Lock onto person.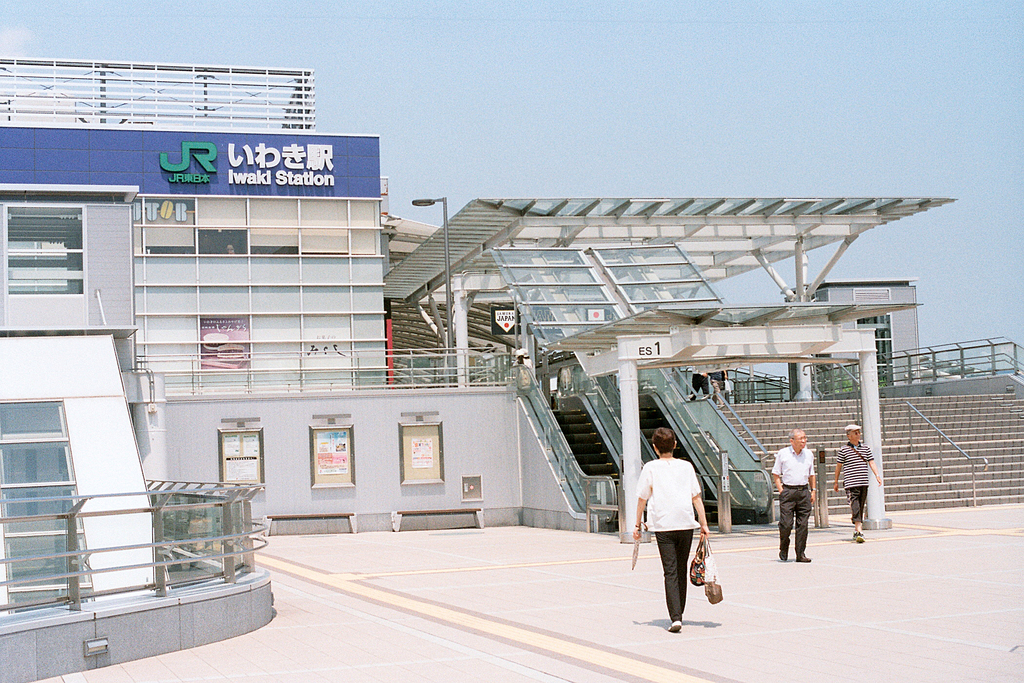
Locked: (x1=834, y1=424, x2=883, y2=545).
